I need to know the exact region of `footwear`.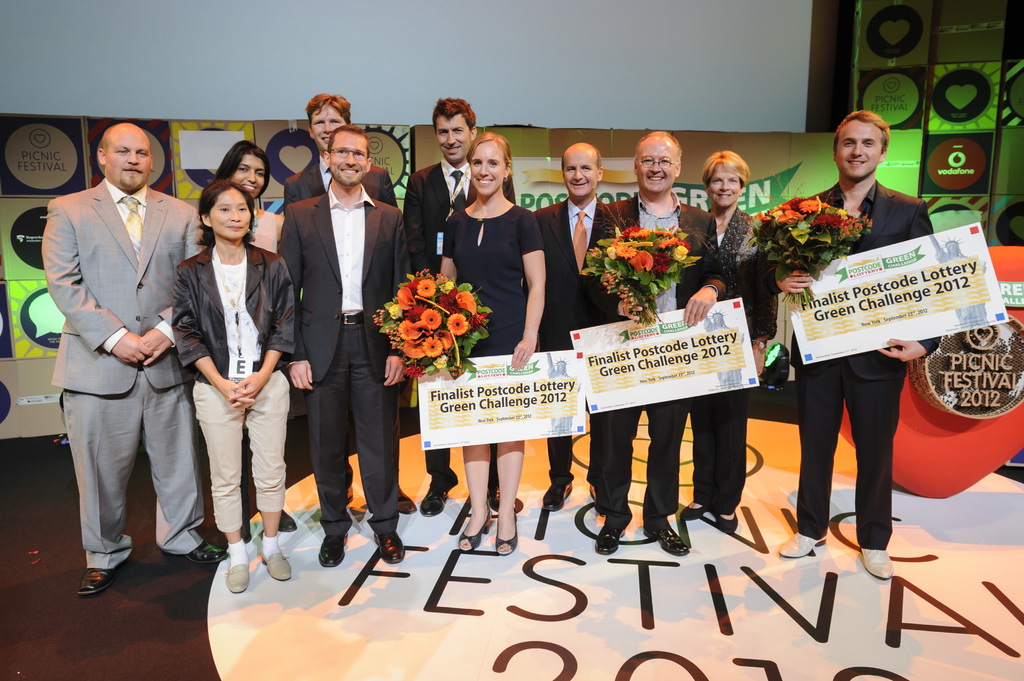
Region: x1=542, y1=478, x2=571, y2=511.
